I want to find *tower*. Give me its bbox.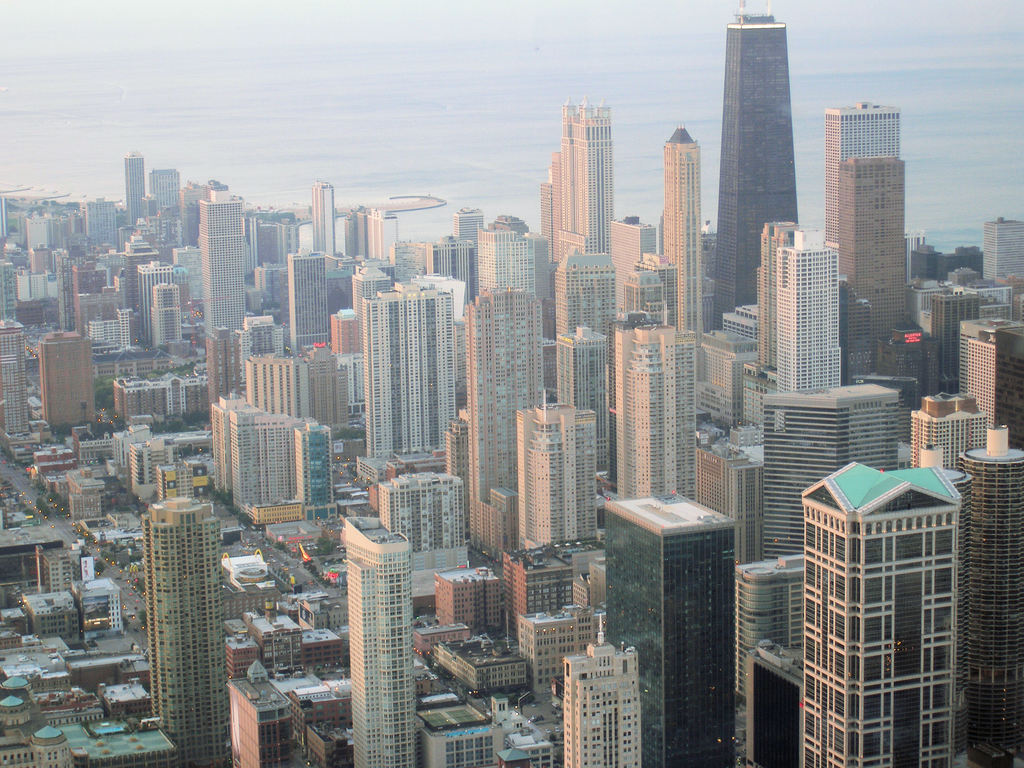
box(470, 227, 532, 290).
